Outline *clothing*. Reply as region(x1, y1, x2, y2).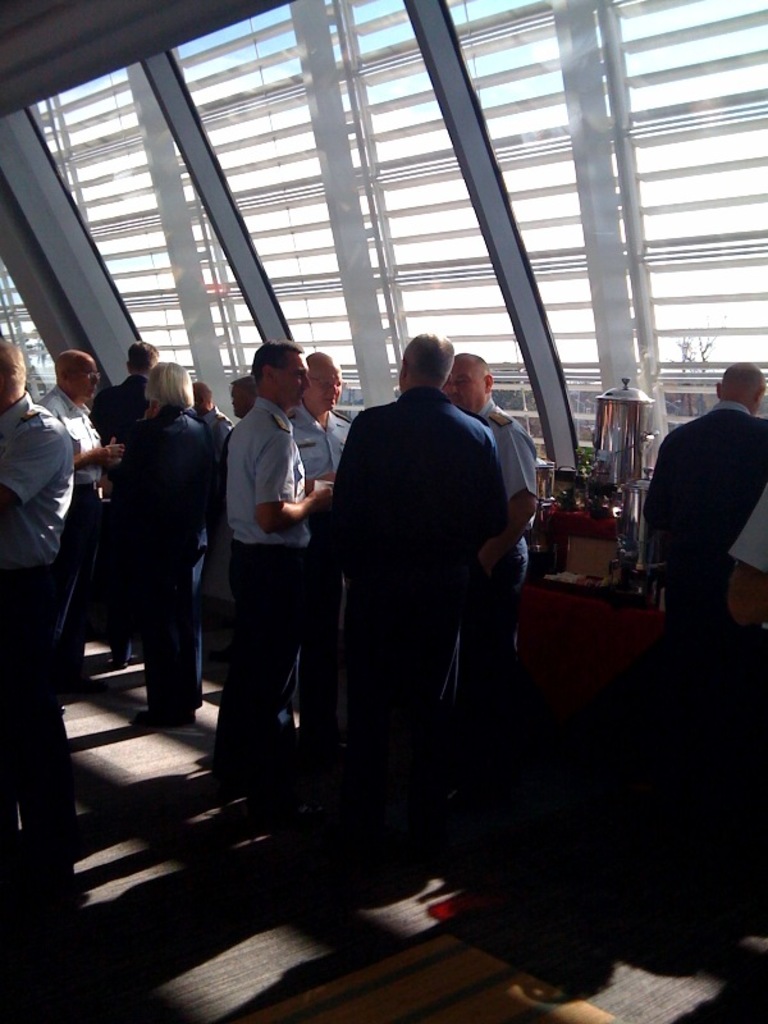
region(113, 404, 212, 552).
